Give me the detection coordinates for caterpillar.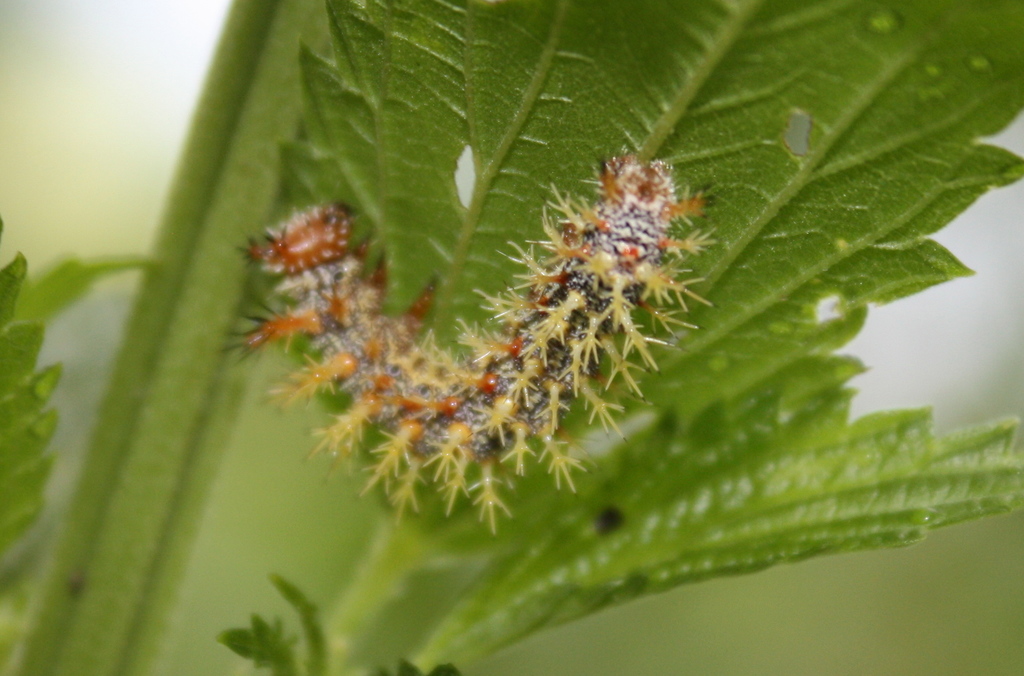
locate(220, 131, 719, 518).
